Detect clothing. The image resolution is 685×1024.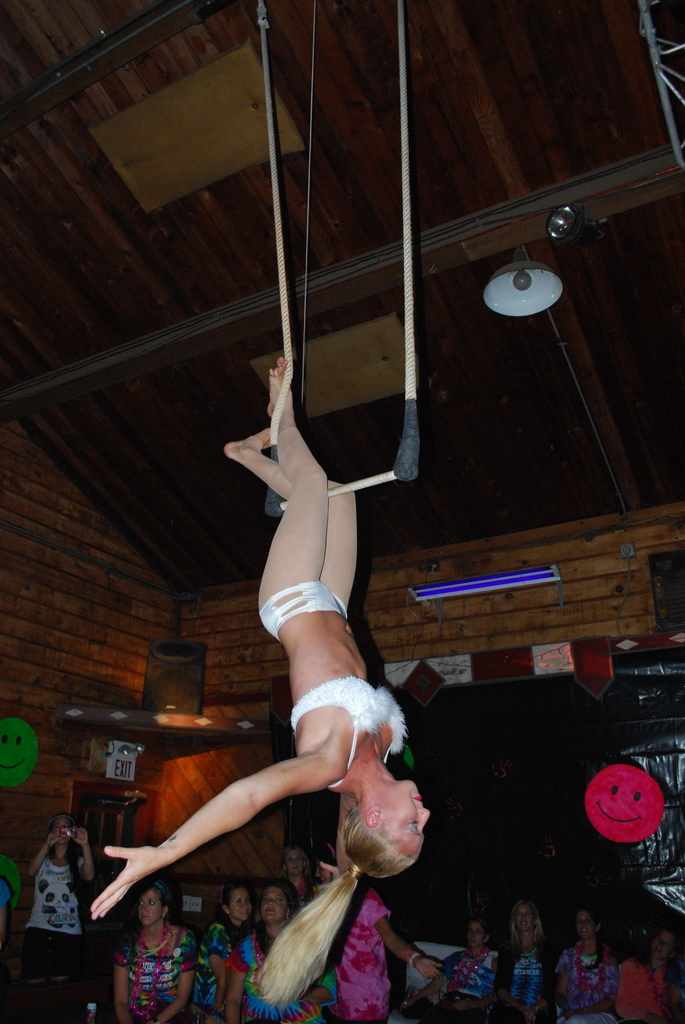
pyautogui.locateOnScreen(491, 951, 533, 1023).
